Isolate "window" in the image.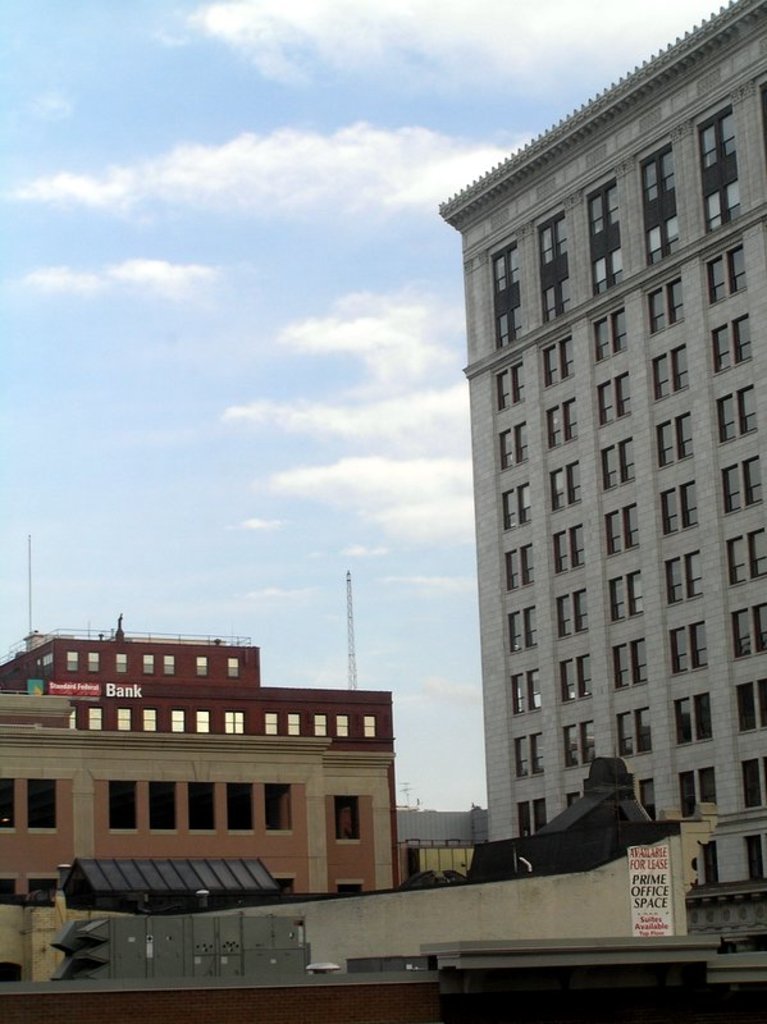
Isolated region: box(540, 396, 576, 440).
